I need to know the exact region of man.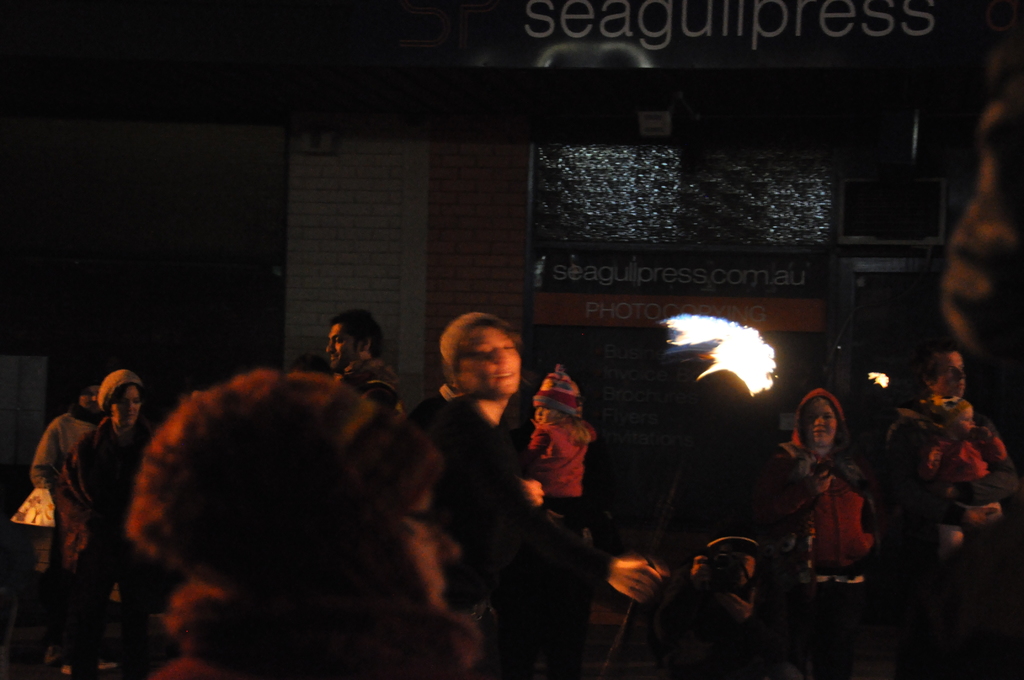
Region: <bbox>325, 308, 404, 421</bbox>.
